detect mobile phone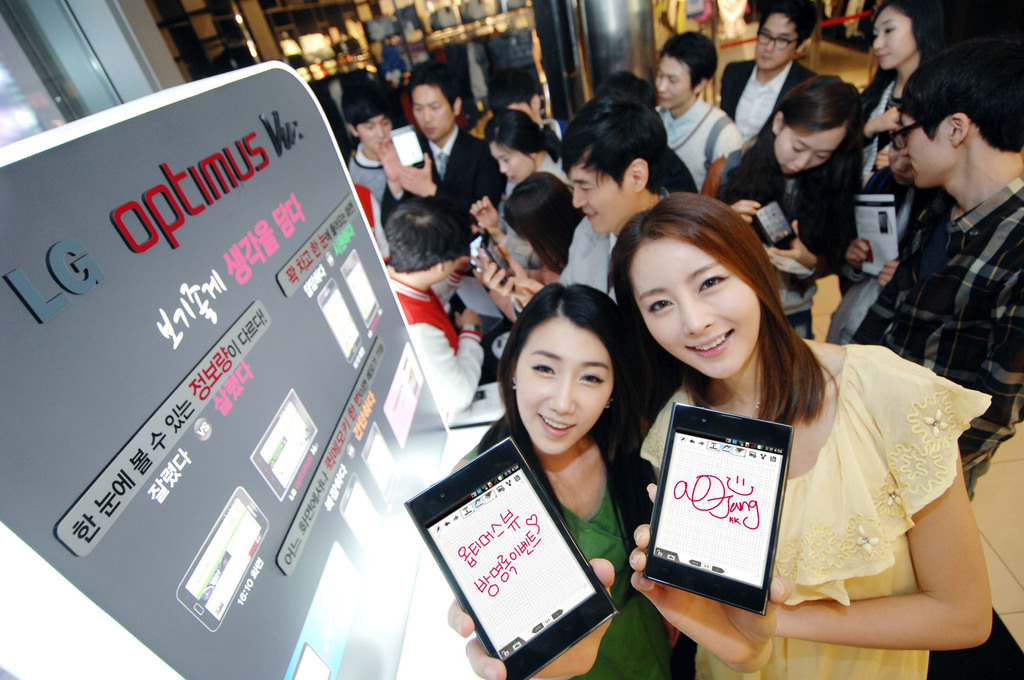
bbox=(340, 249, 380, 328)
